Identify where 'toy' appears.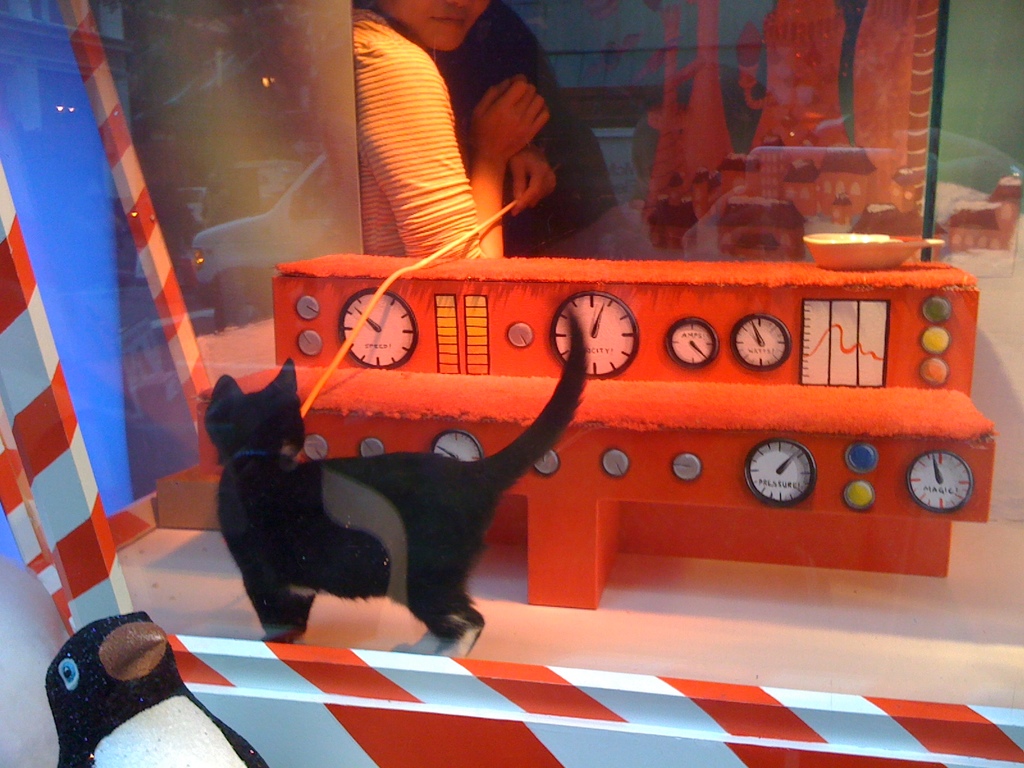
Appears at pyautogui.locateOnScreen(179, 217, 1000, 654).
